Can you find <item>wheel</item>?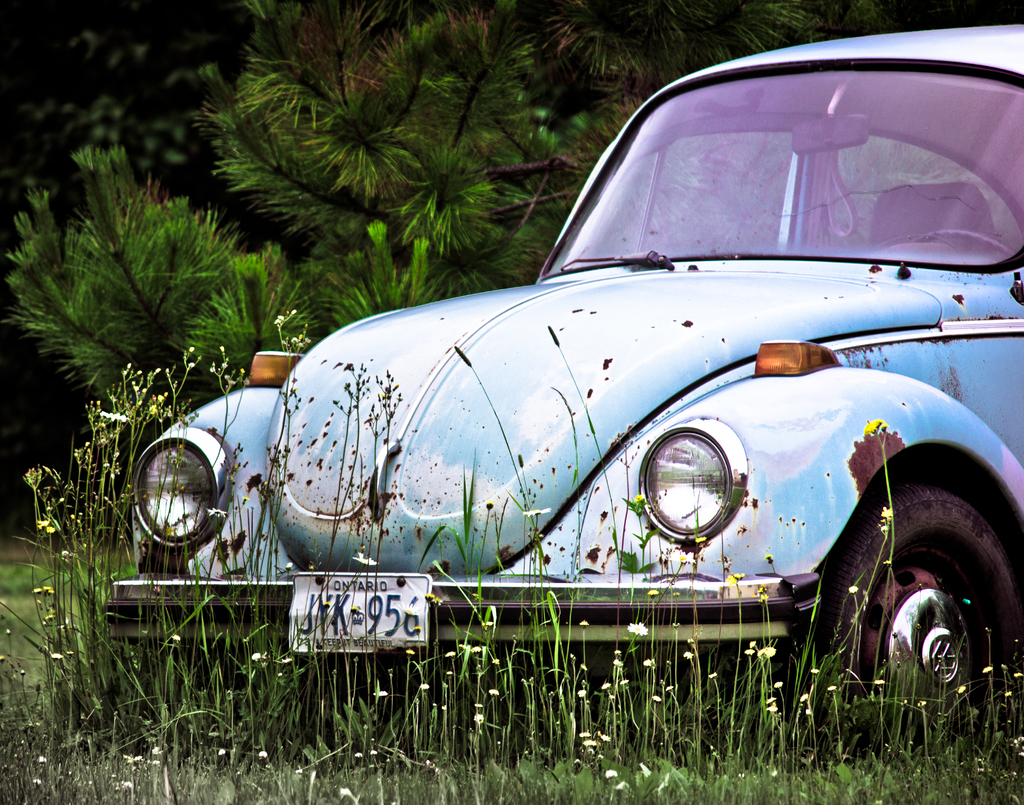
Yes, bounding box: [x1=806, y1=483, x2=1023, y2=745].
